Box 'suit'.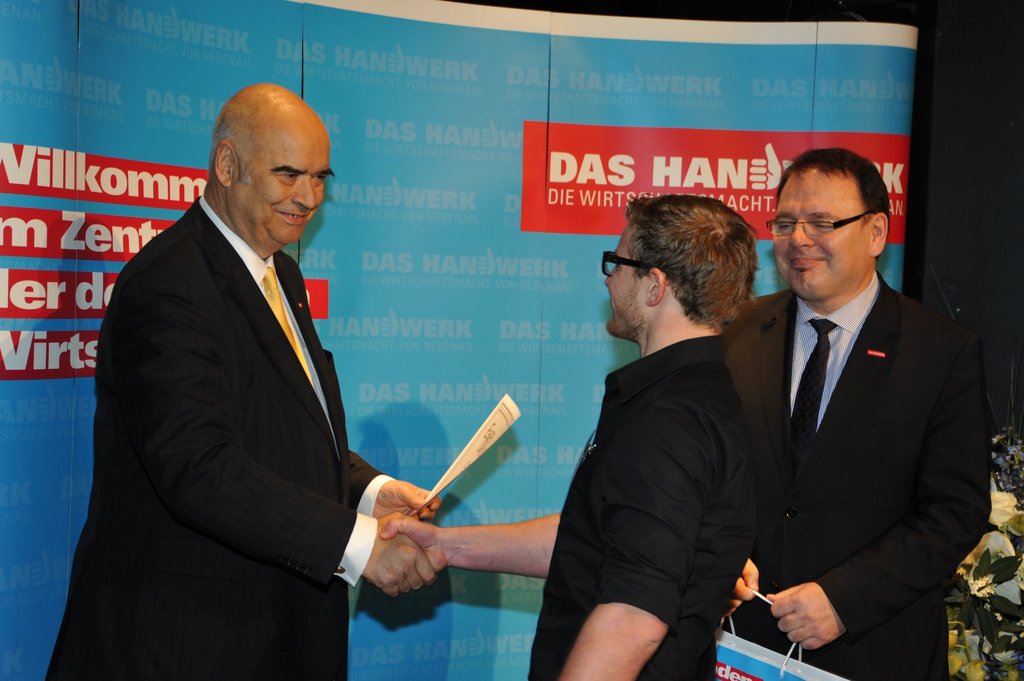
region(719, 268, 998, 680).
